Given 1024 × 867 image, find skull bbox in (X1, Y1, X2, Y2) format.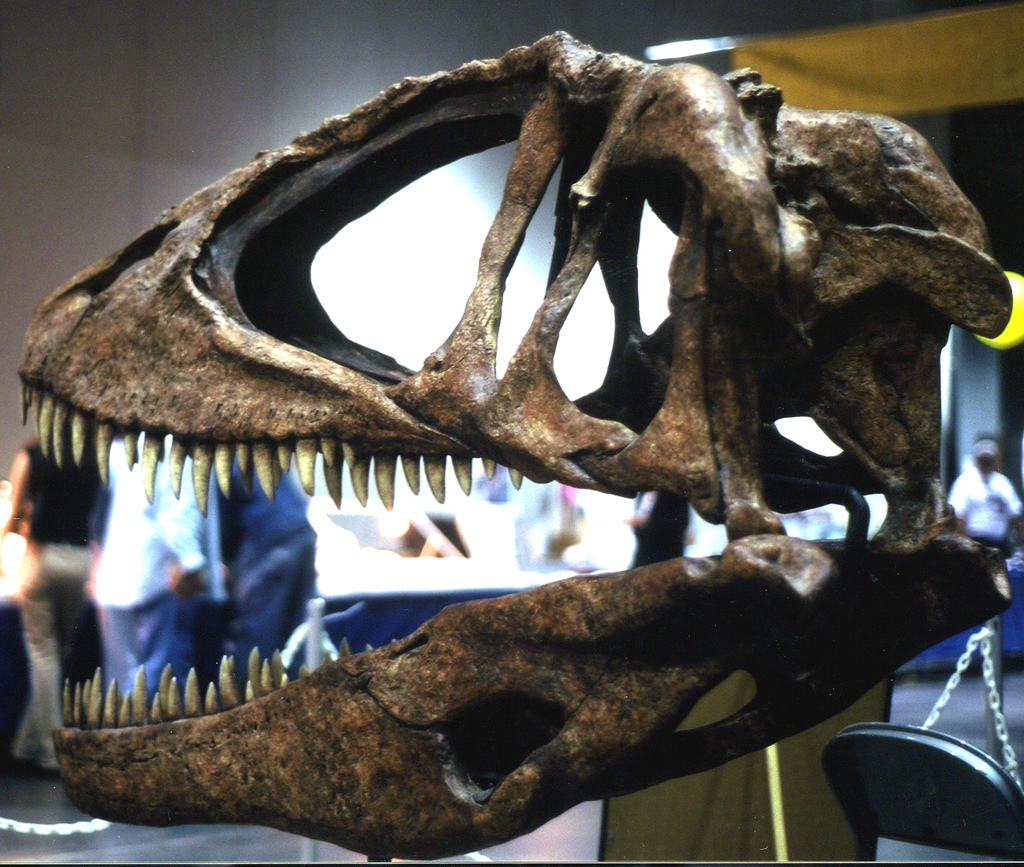
(19, 27, 1013, 858).
